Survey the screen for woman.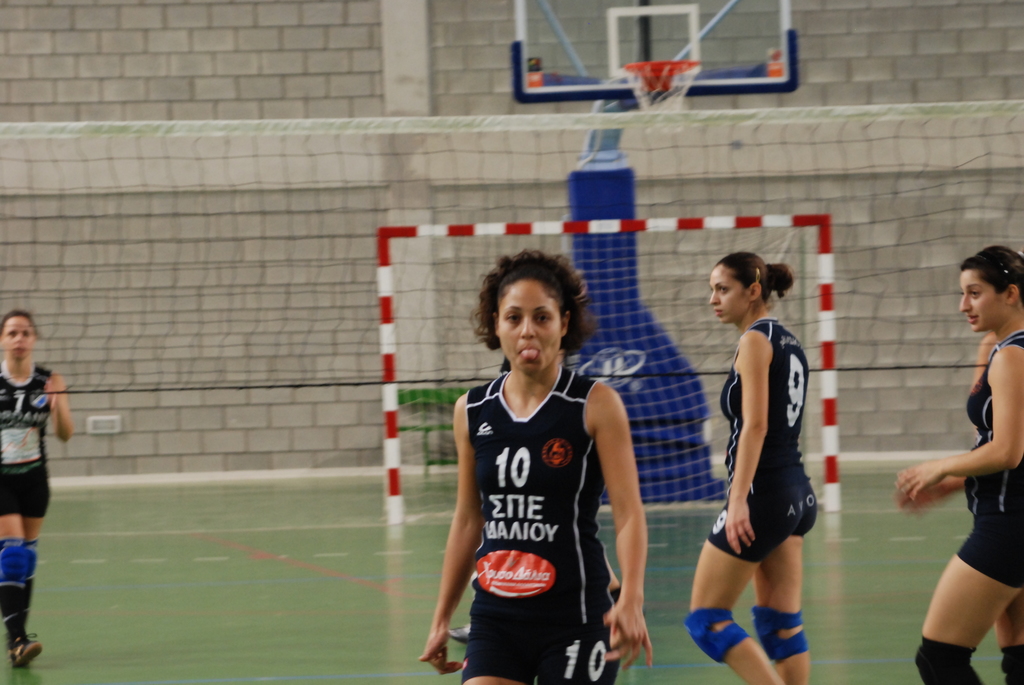
Survey found: 432/255/649/675.
